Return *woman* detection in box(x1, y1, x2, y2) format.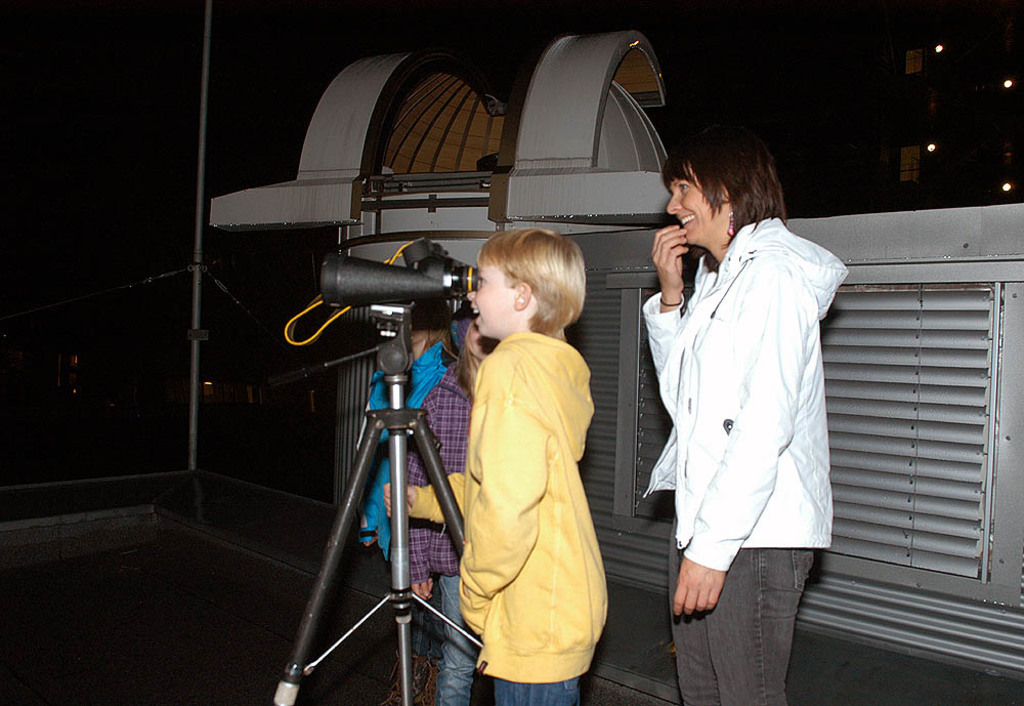
box(635, 129, 854, 705).
